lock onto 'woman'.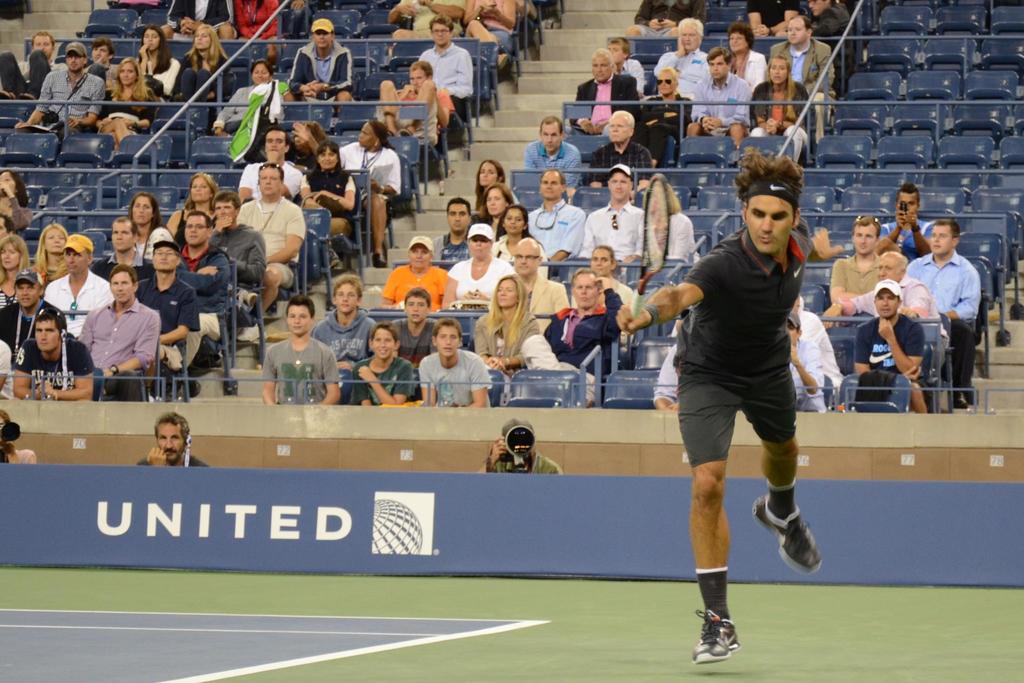
Locked: bbox=(95, 61, 159, 142).
